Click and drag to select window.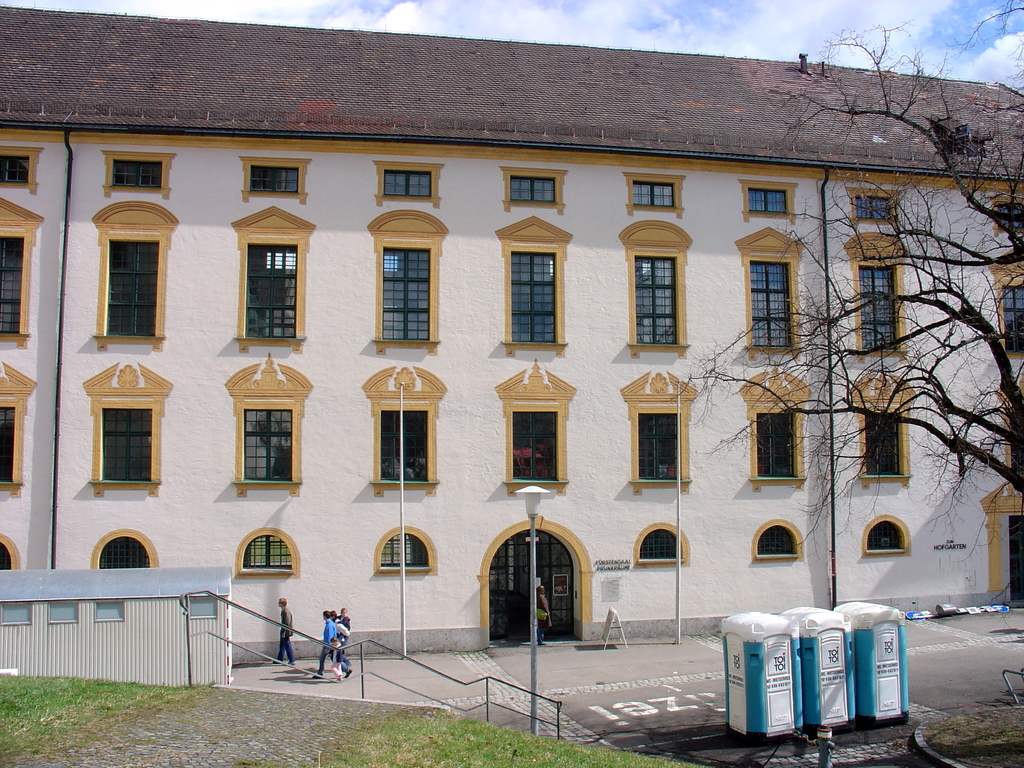
Selection: x1=98, y1=539, x2=147, y2=572.
